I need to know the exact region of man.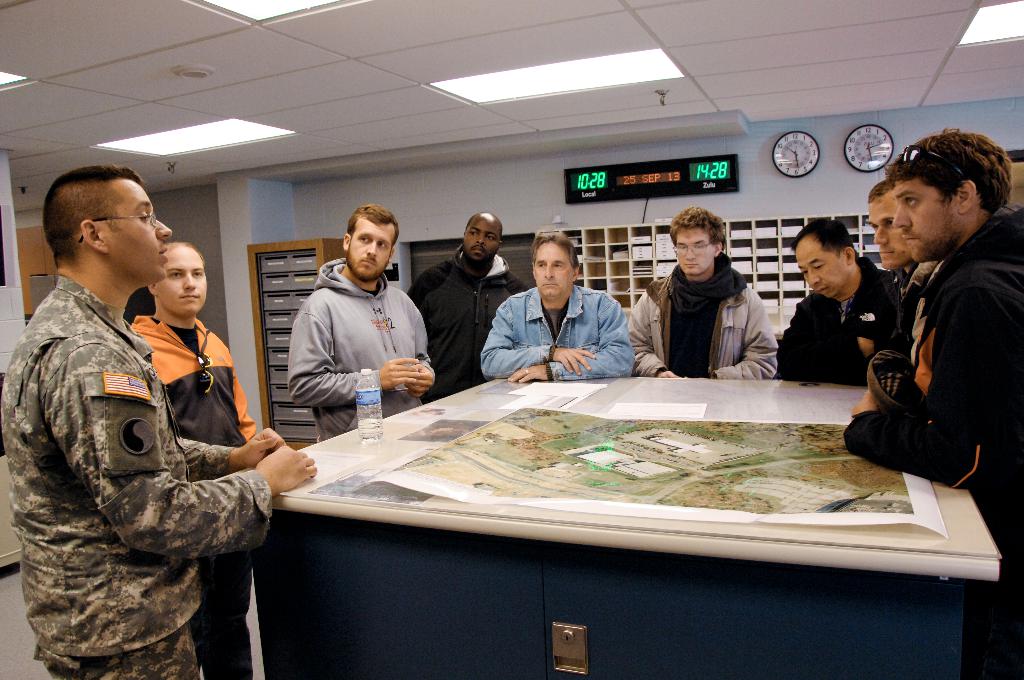
Region: x1=628, y1=204, x2=778, y2=385.
